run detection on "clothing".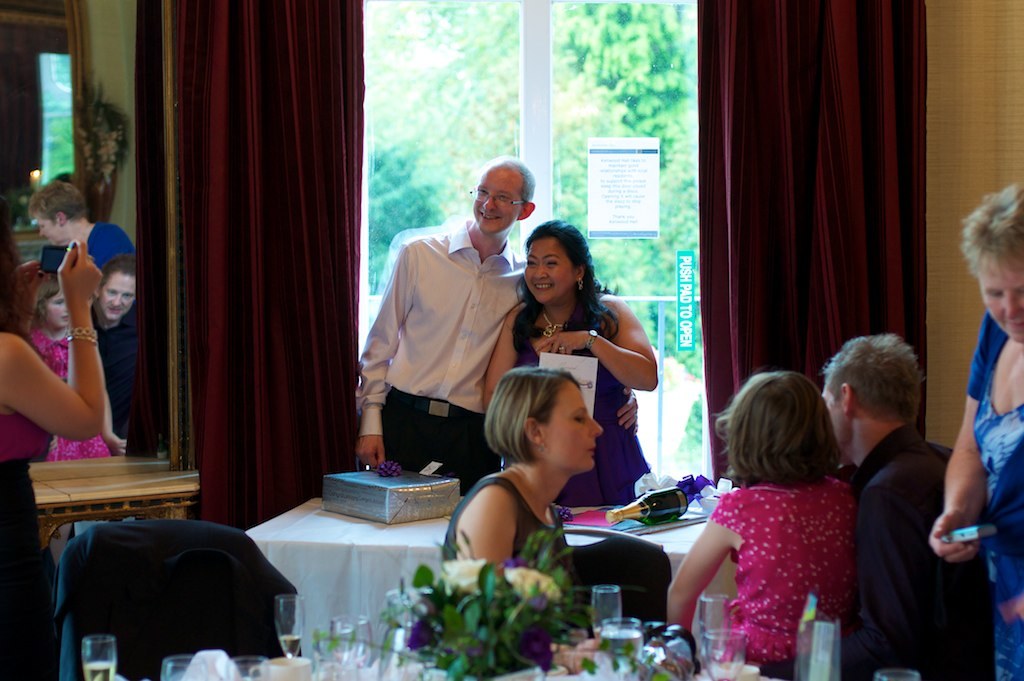
Result: crop(855, 422, 998, 680).
